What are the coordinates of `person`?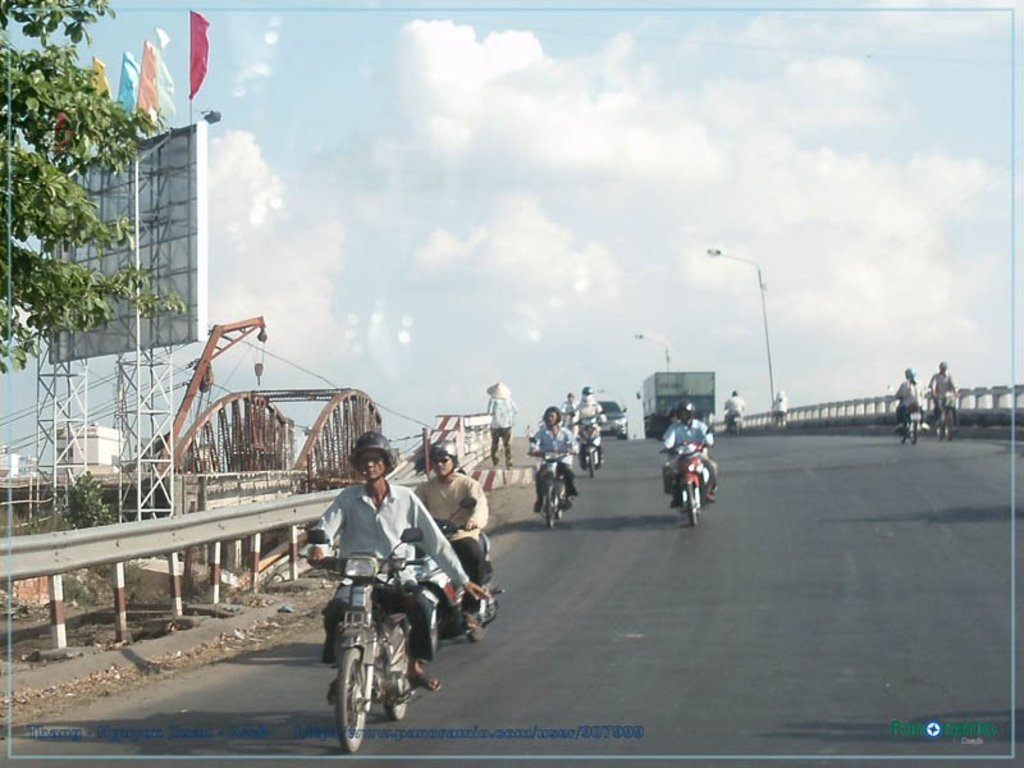
x1=529 y1=410 x2=581 y2=512.
